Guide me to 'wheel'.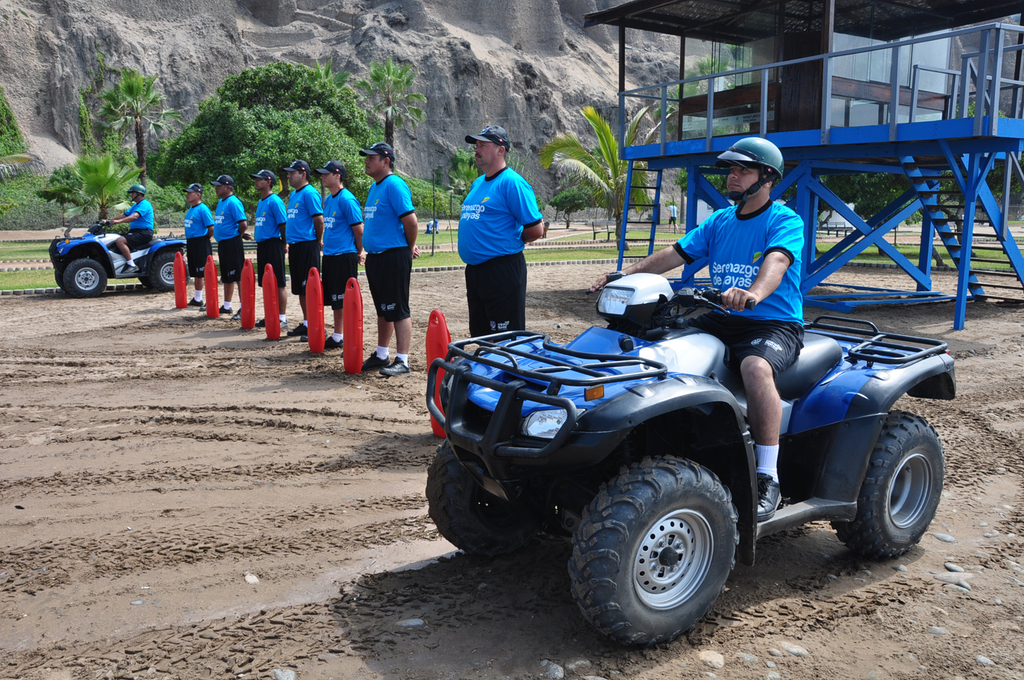
Guidance: [x1=64, y1=258, x2=105, y2=298].
